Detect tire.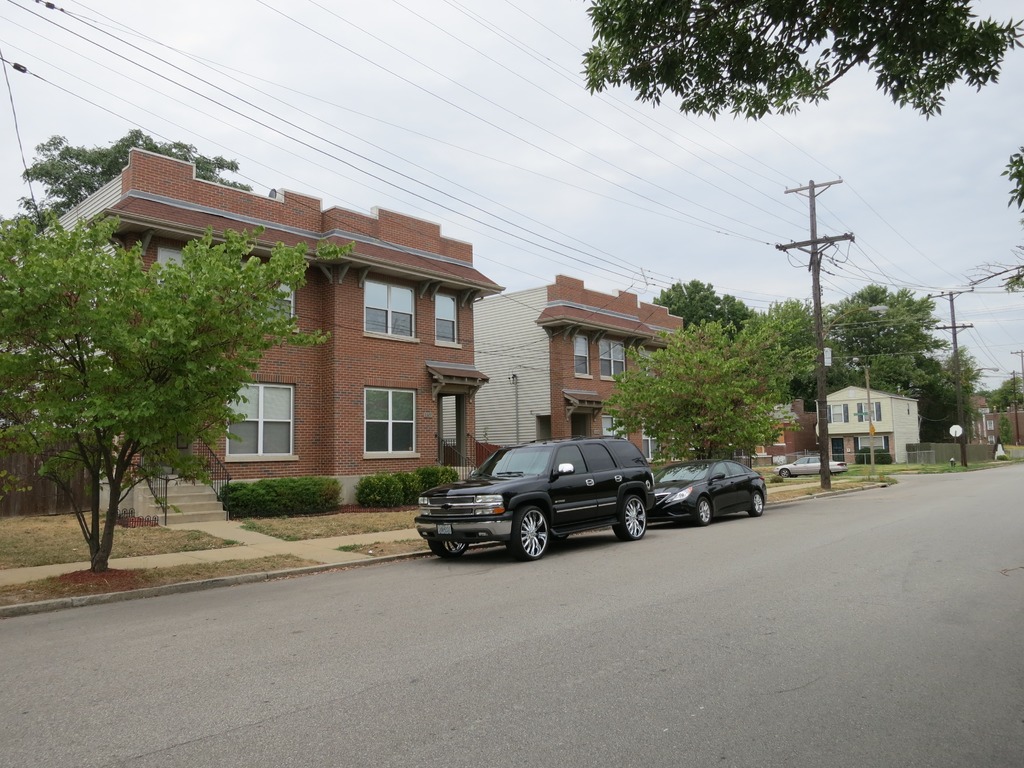
Detected at [748,490,765,517].
